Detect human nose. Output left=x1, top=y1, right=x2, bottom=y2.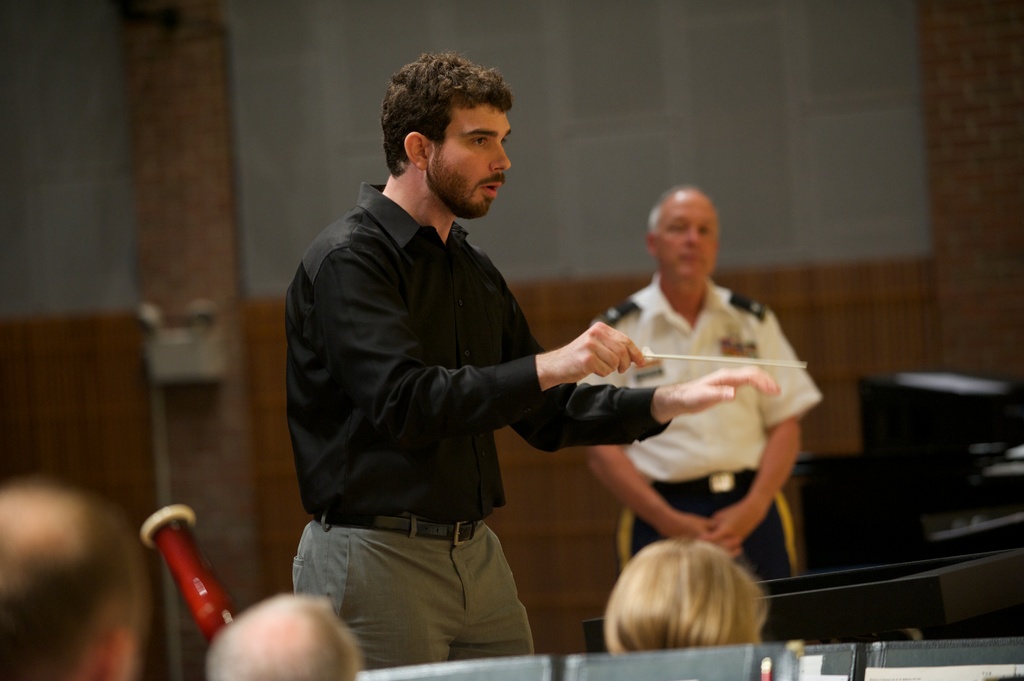
left=492, top=142, right=509, bottom=170.
